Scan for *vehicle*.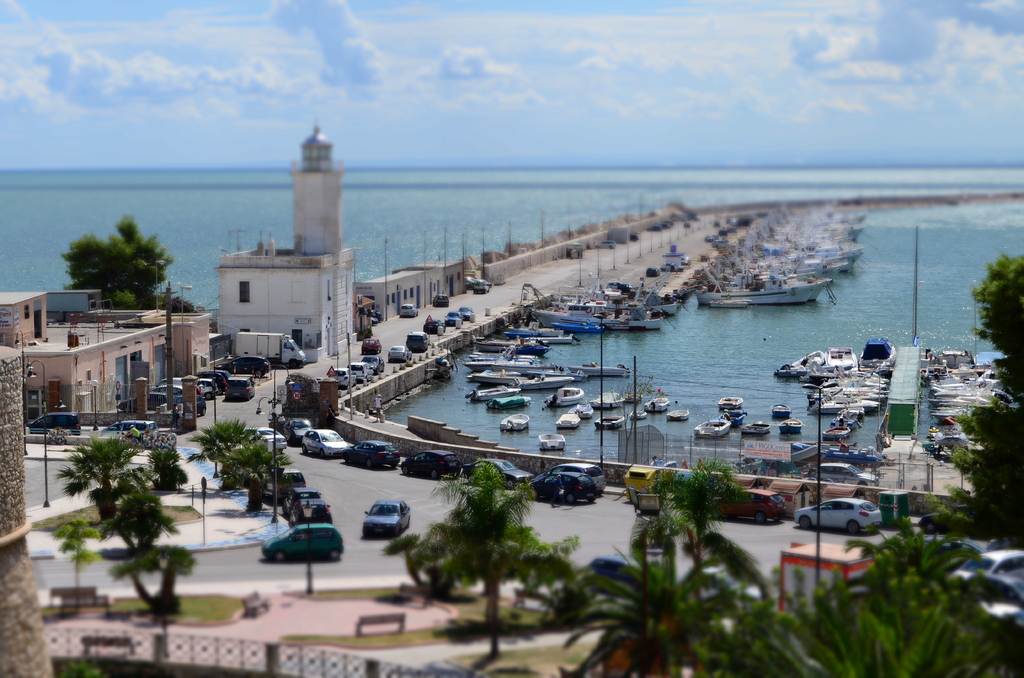
Scan result: left=252, top=425, right=290, bottom=446.
